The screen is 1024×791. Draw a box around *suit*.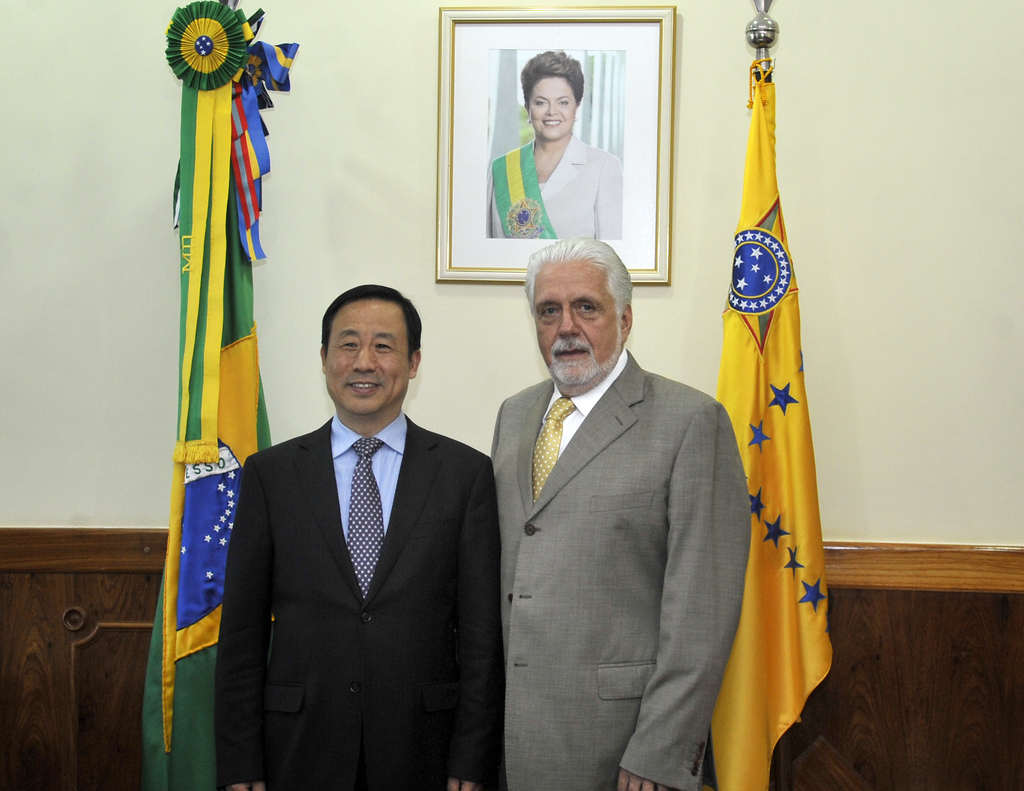
bbox=(218, 295, 509, 776).
